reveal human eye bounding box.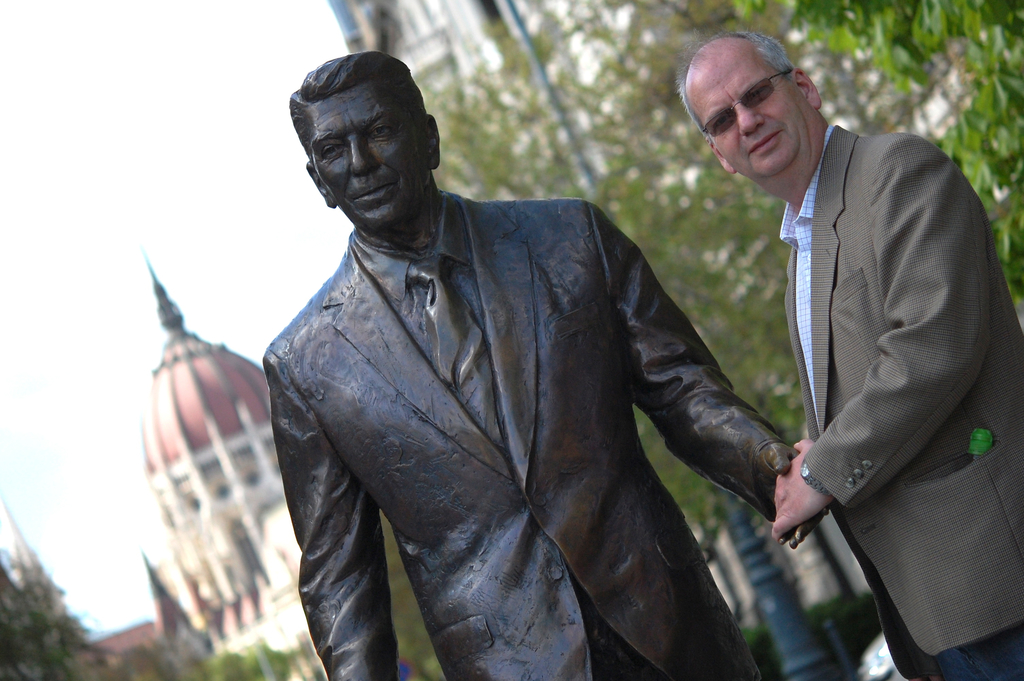
Revealed: region(748, 83, 776, 105).
